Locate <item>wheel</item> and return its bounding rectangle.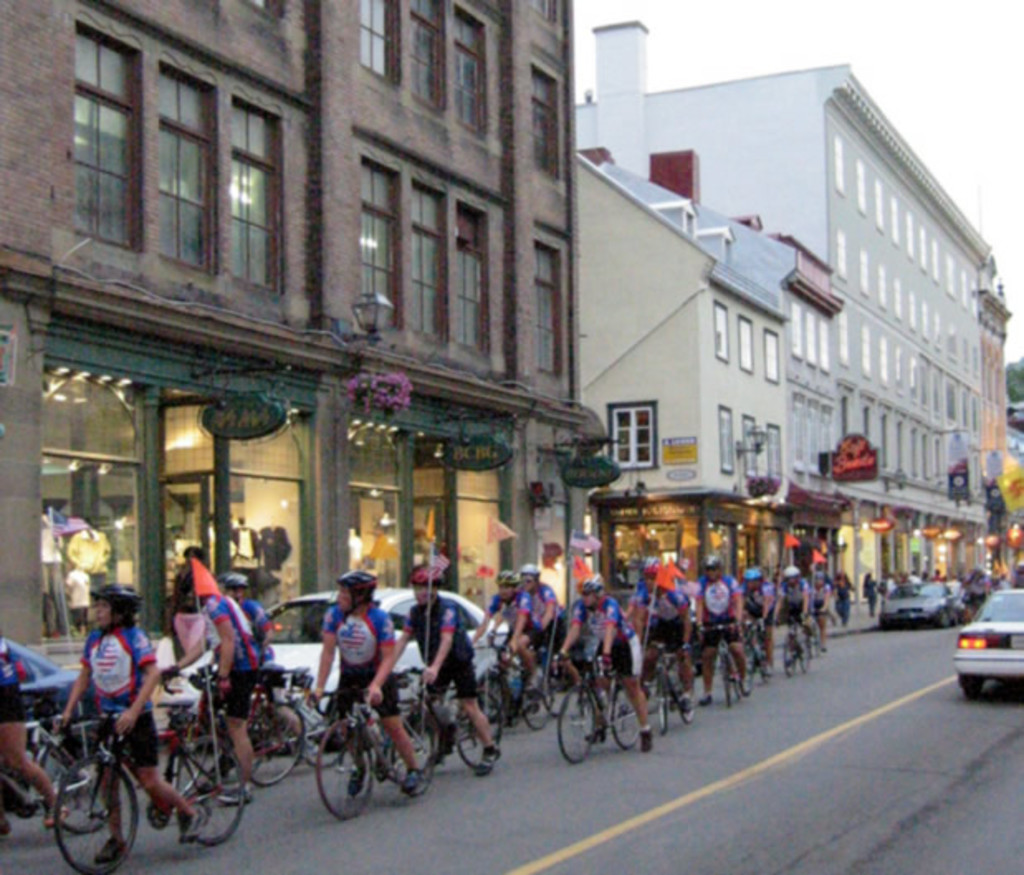
locate(41, 734, 109, 832).
